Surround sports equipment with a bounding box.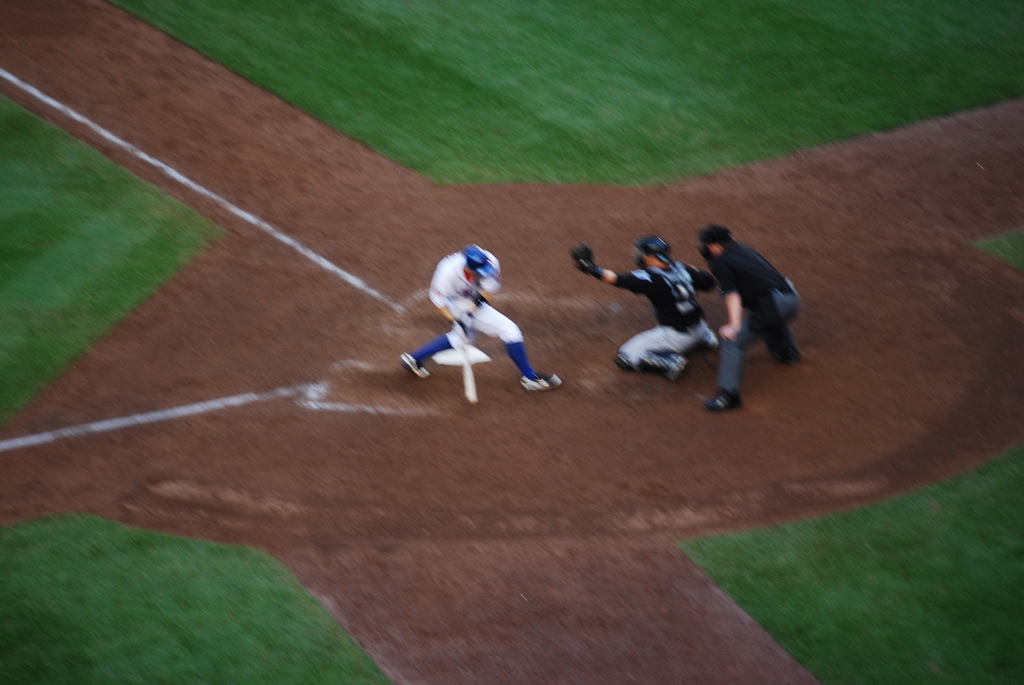
568/240/605/280.
